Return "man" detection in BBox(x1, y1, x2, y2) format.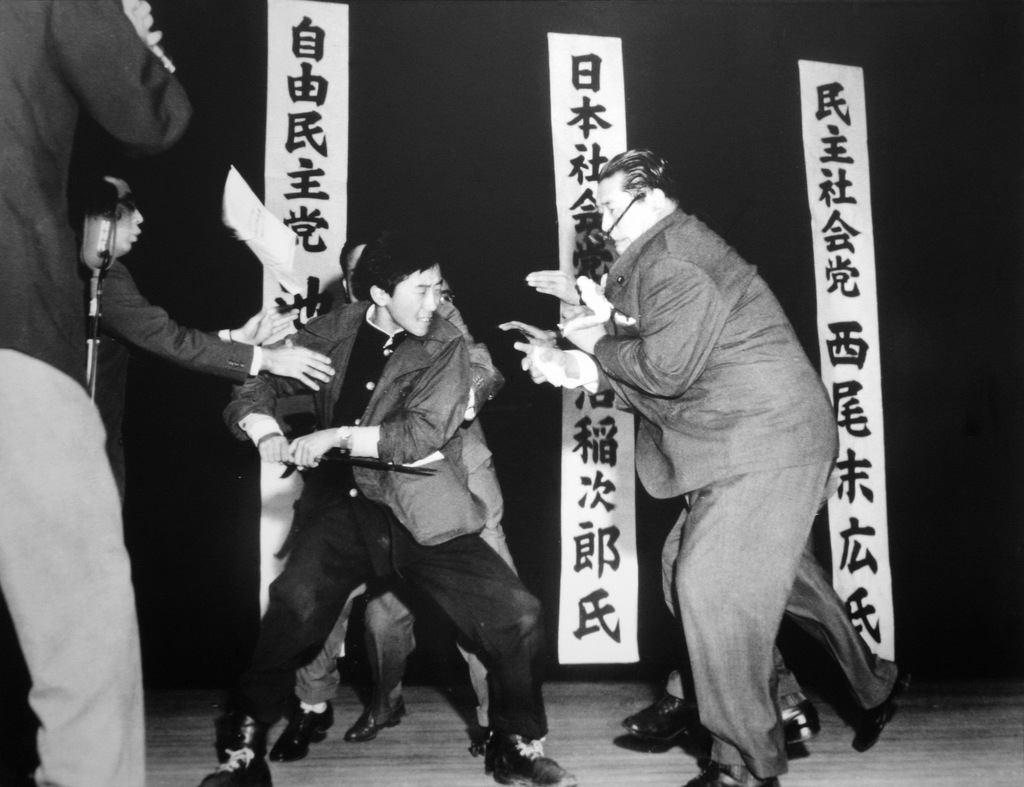
BBox(72, 171, 334, 386).
